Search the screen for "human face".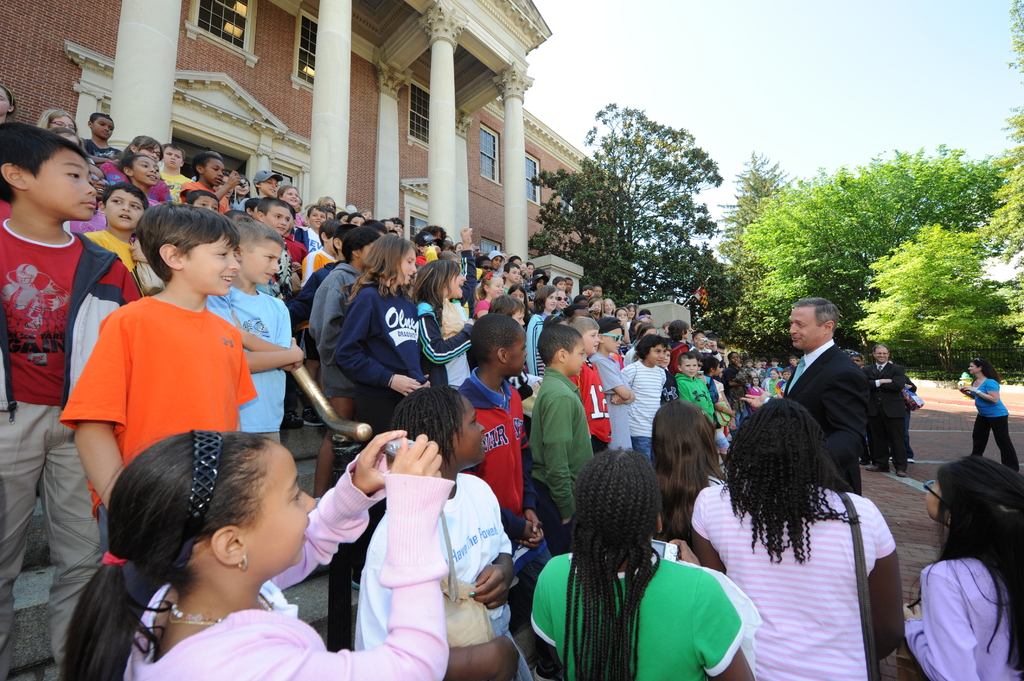
Found at x1=94, y1=120, x2=111, y2=138.
